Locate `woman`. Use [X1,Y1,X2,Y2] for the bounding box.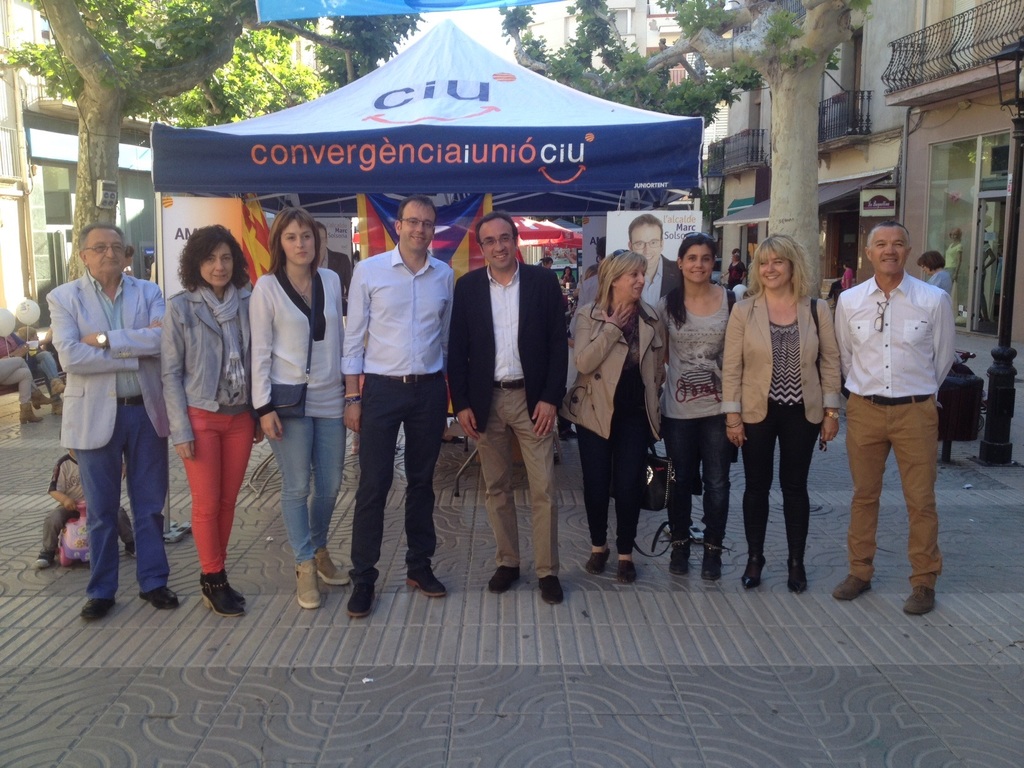
[655,233,749,584].
